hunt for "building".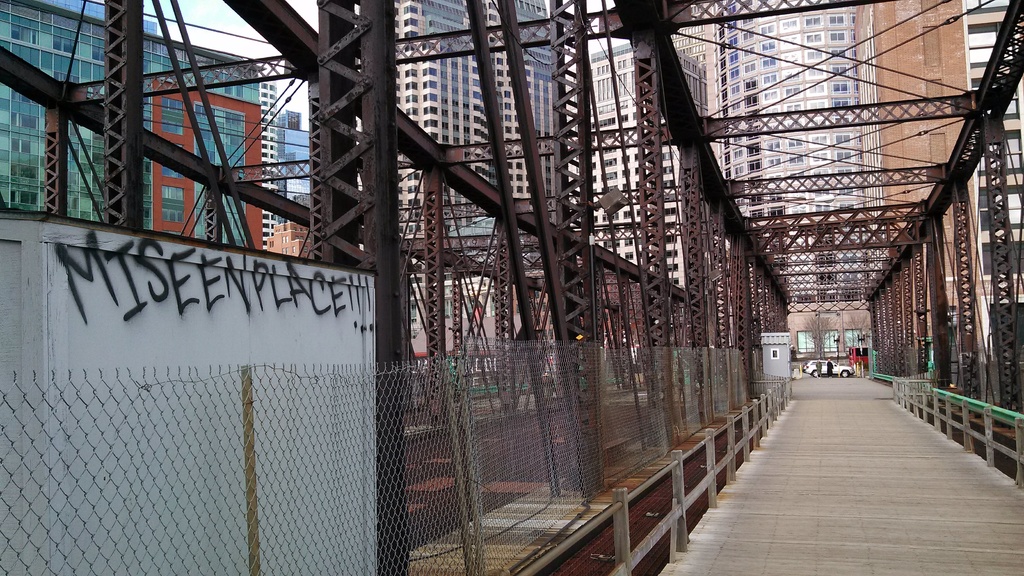
Hunted down at box=[569, 42, 705, 287].
